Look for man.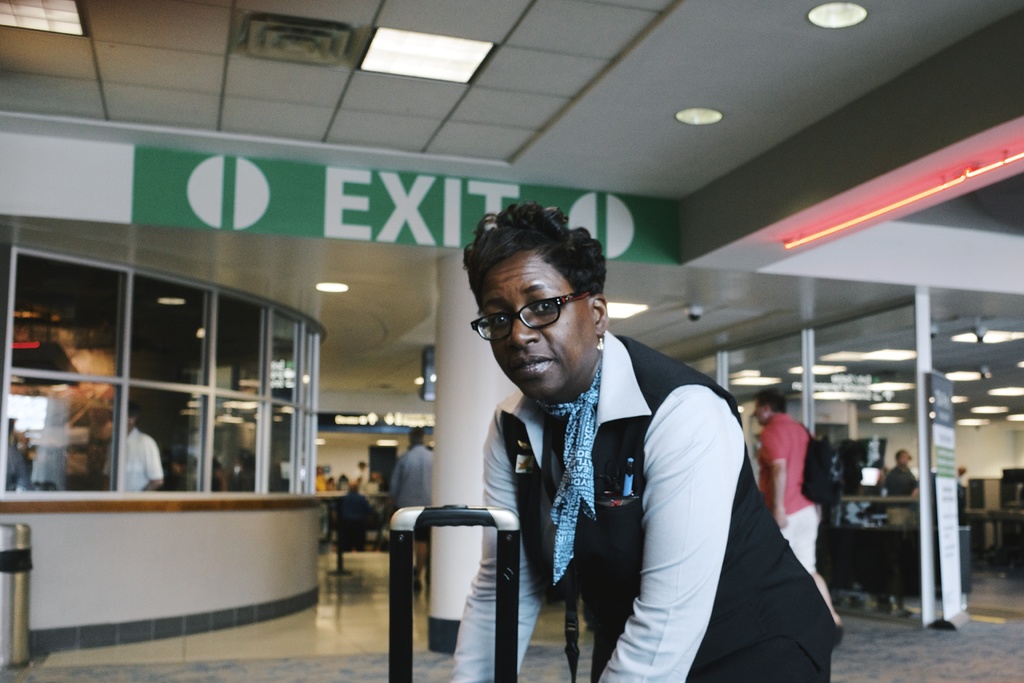
Found: [438, 237, 796, 682].
